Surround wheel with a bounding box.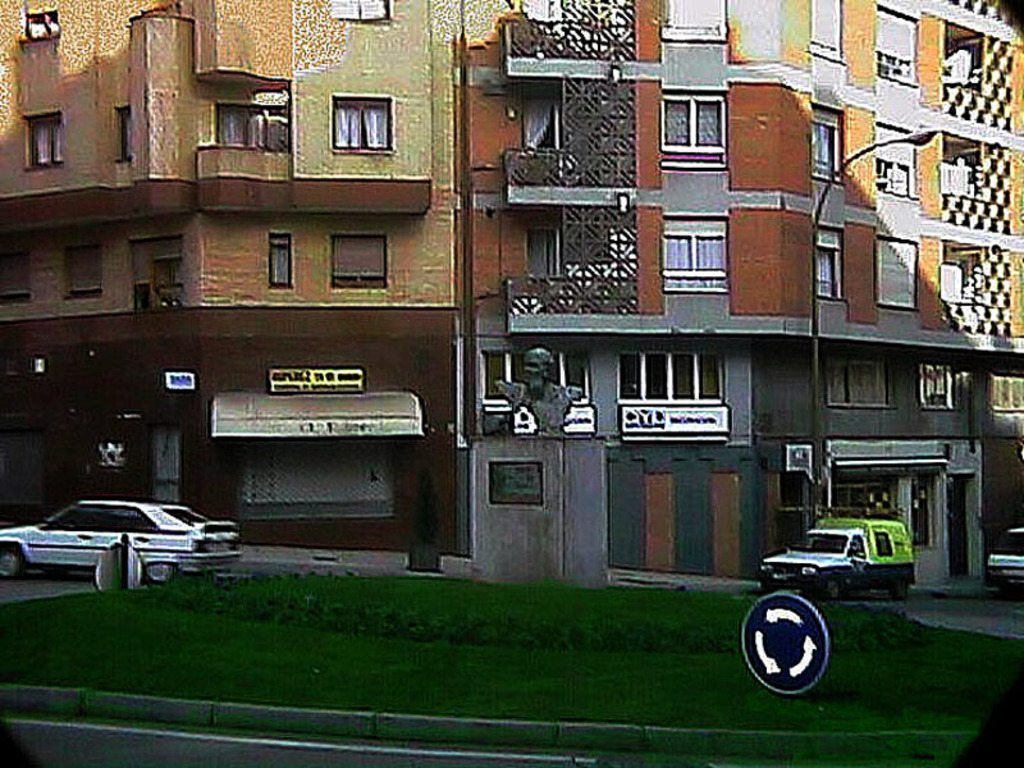
(5, 543, 22, 573).
